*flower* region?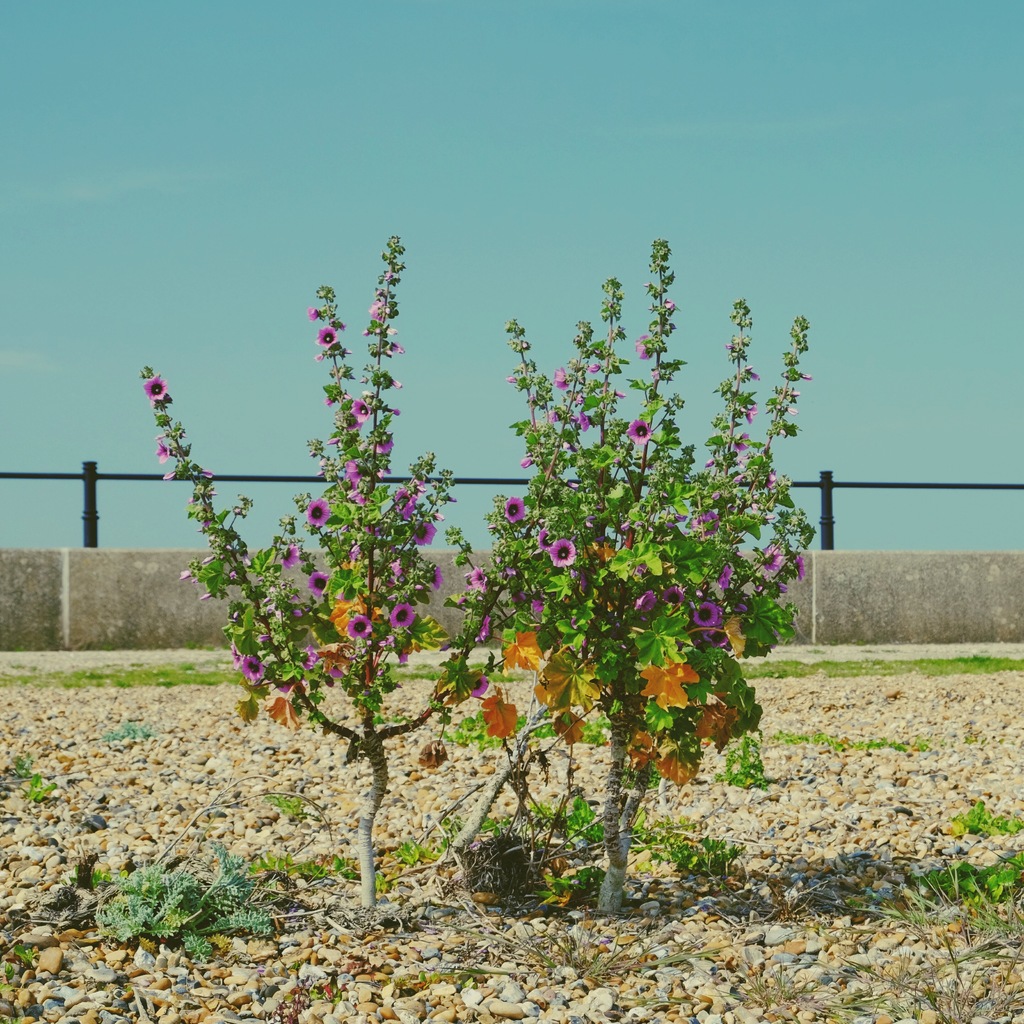
393,488,416,515
